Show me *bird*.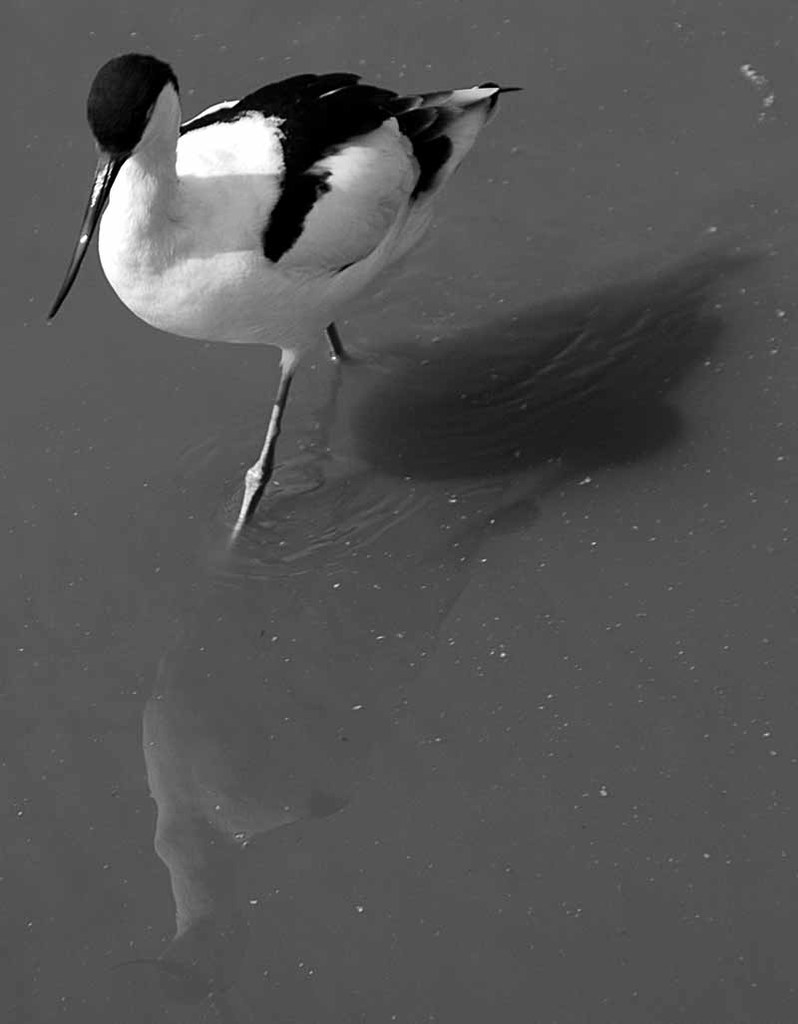
*bird* is here: 57 51 530 487.
